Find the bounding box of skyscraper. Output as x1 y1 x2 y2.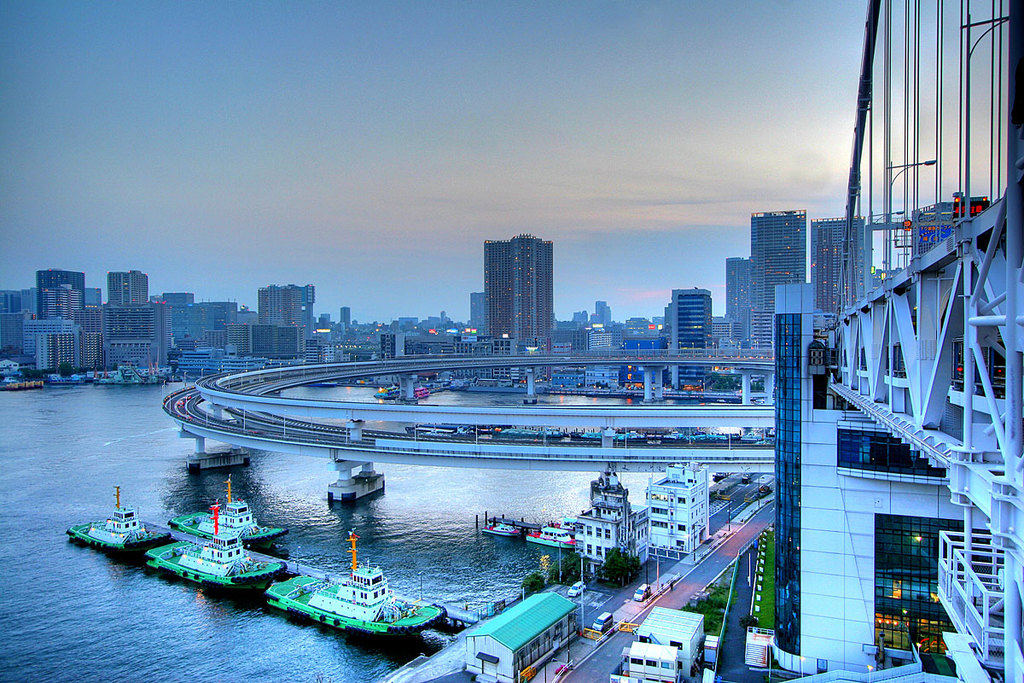
379 329 403 356.
